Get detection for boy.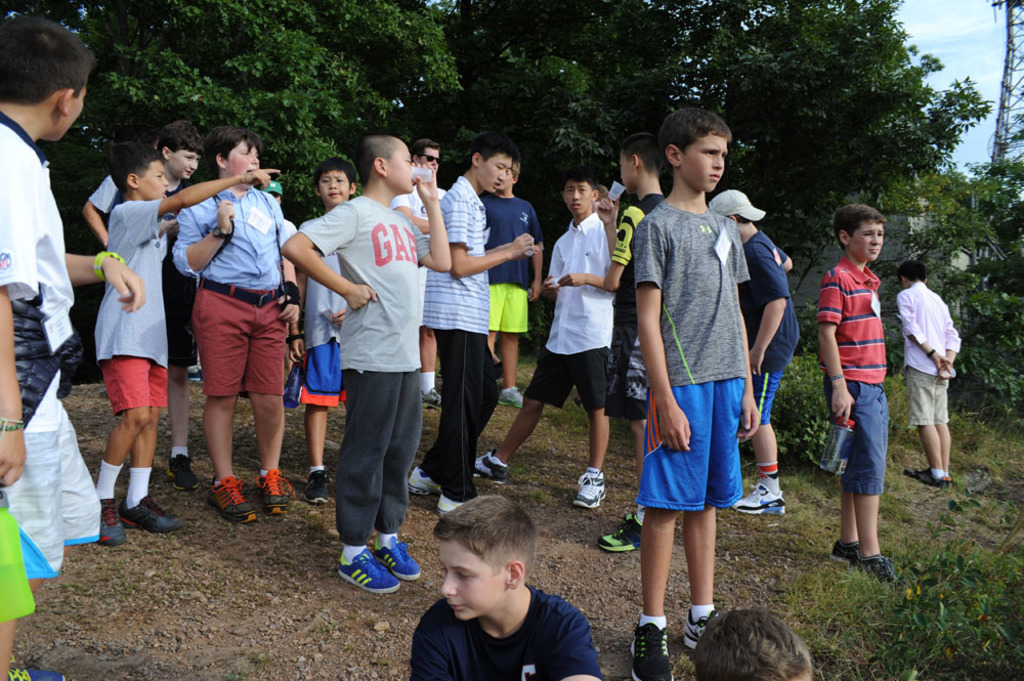
Detection: select_region(0, 14, 145, 680).
